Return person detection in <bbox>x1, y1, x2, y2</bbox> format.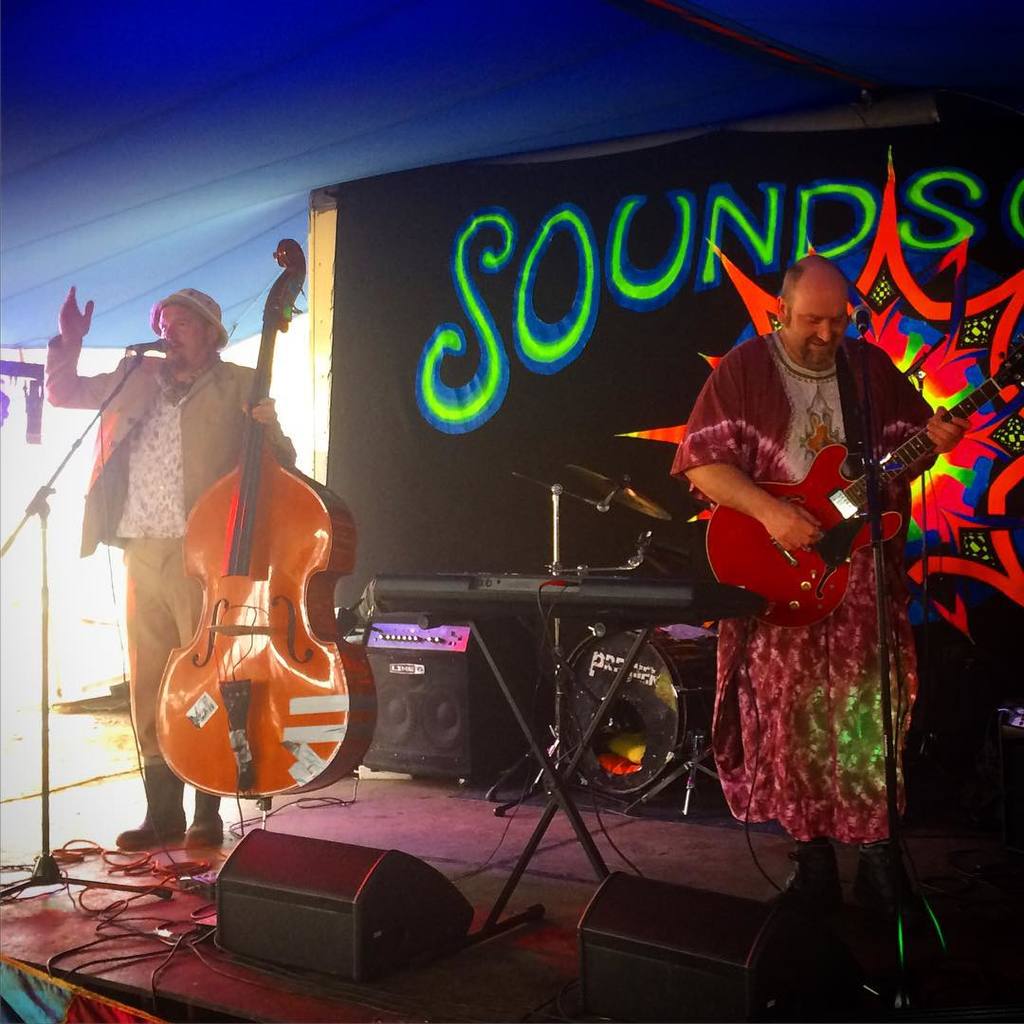
<bbox>672, 255, 967, 914</bbox>.
